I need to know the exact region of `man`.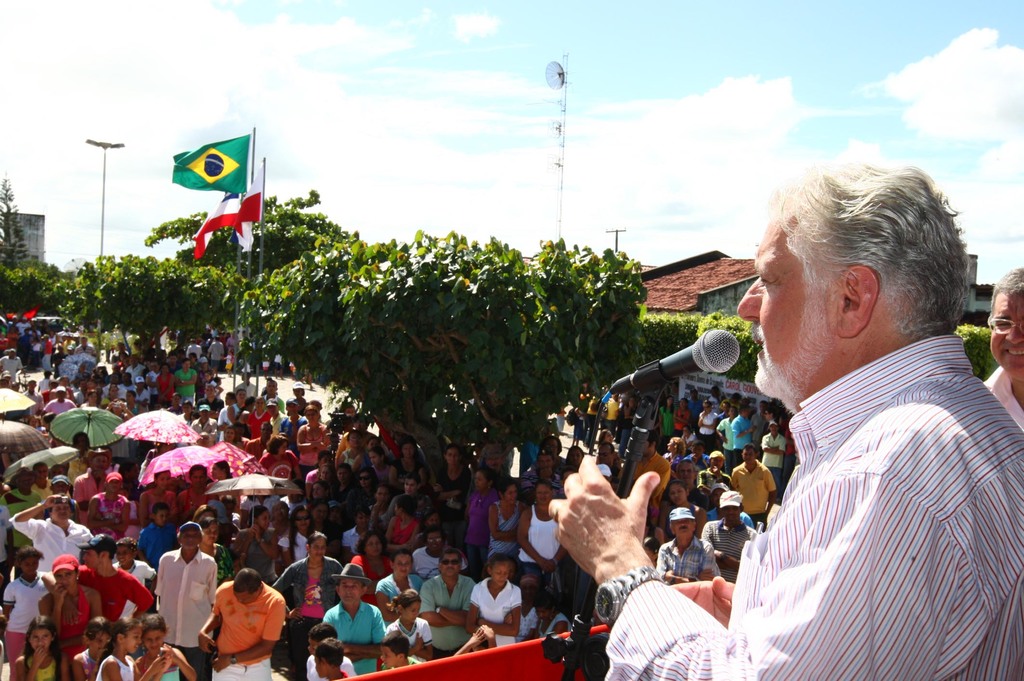
Region: {"x1": 701, "y1": 485, "x2": 757, "y2": 586}.
